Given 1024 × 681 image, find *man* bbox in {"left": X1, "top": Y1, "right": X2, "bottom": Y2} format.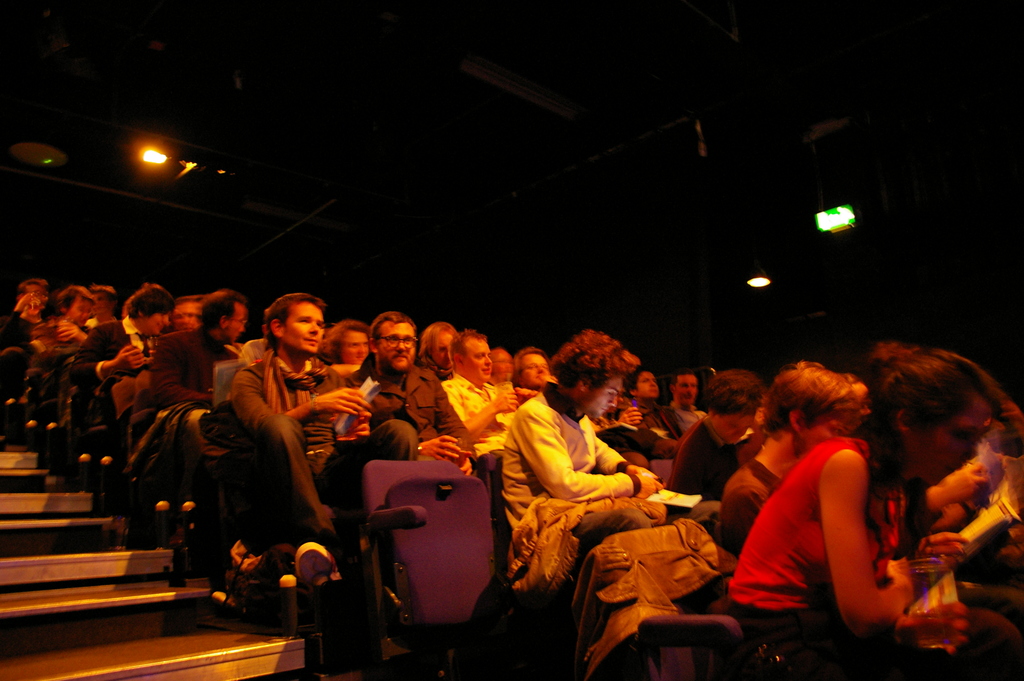
{"left": 348, "top": 311, "right": 478, "bottom": 484}.
